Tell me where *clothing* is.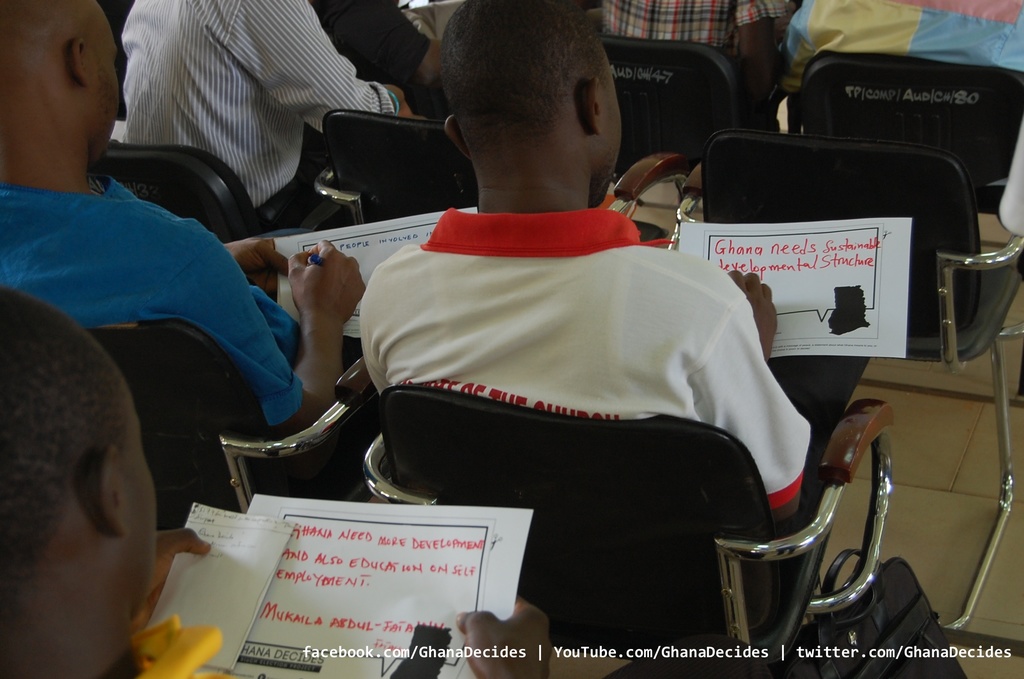
*clothing* is at (x1=119, y1=0, x2=397, y2=233).
